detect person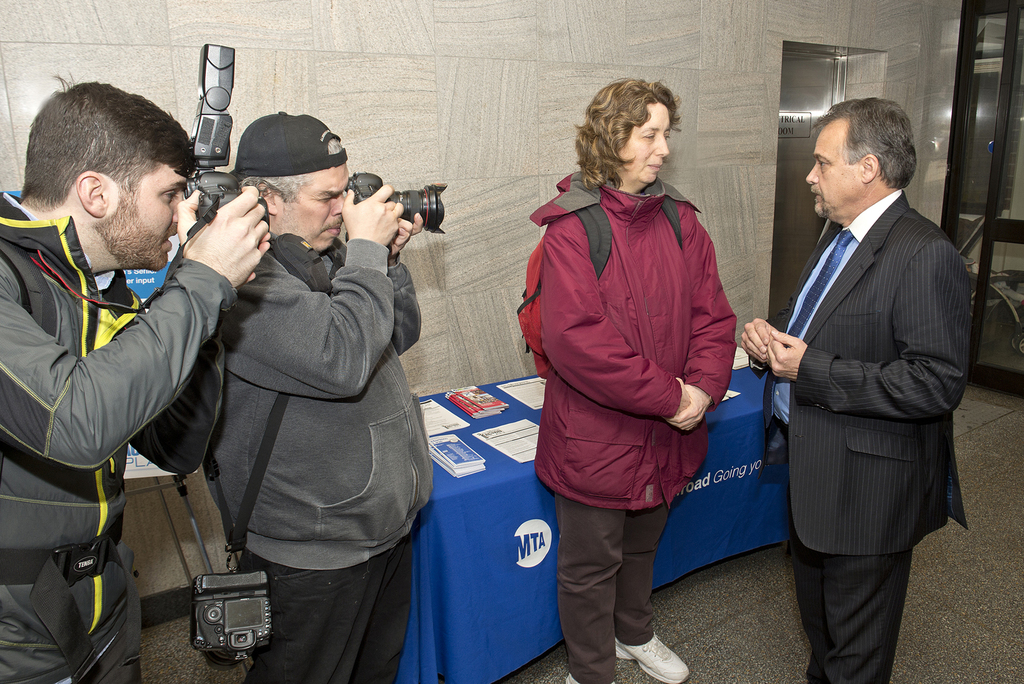
(left=511, top=74, right=739, bottom=683)
